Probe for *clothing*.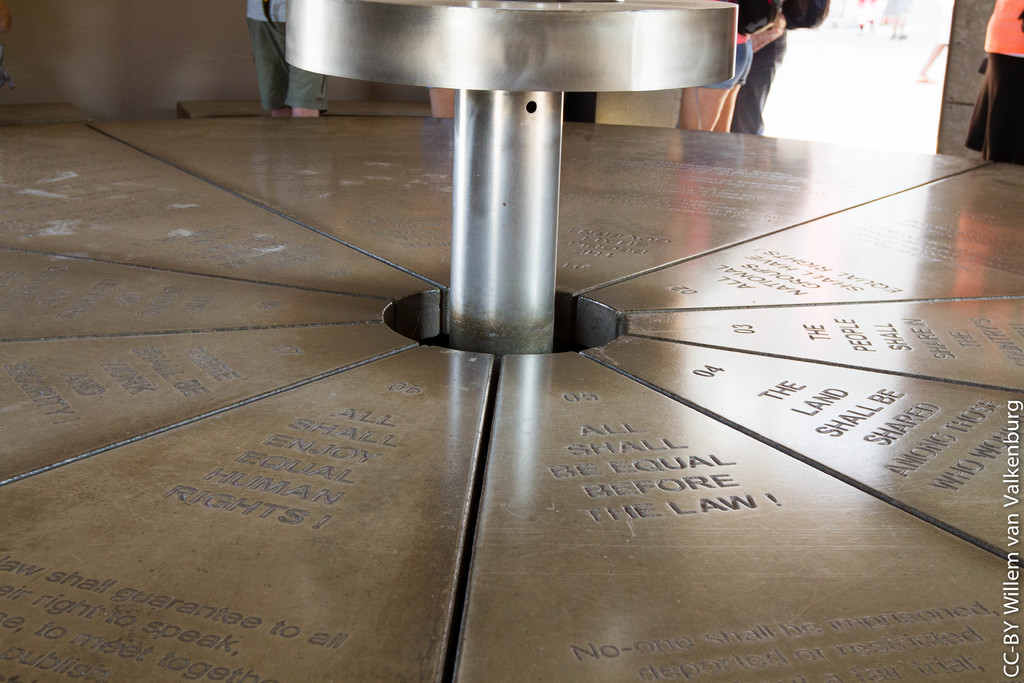
Probe result: region(694, 21, 755, 83).
